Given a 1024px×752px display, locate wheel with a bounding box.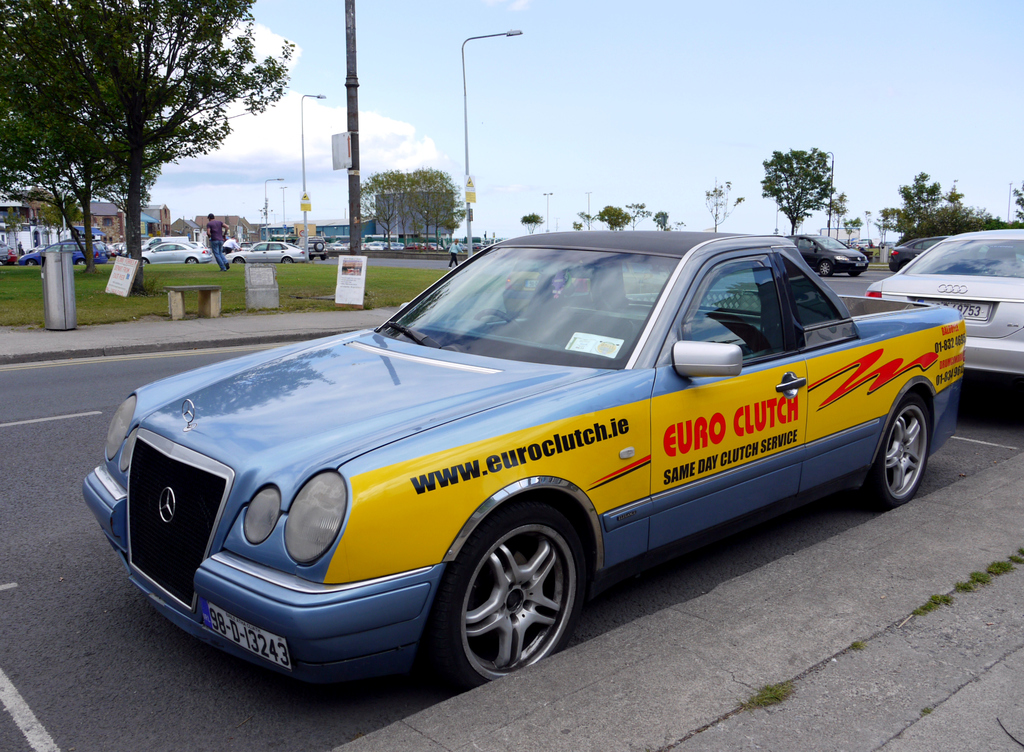
Located: x1=868, y1=393, x2=931, y2=510.
